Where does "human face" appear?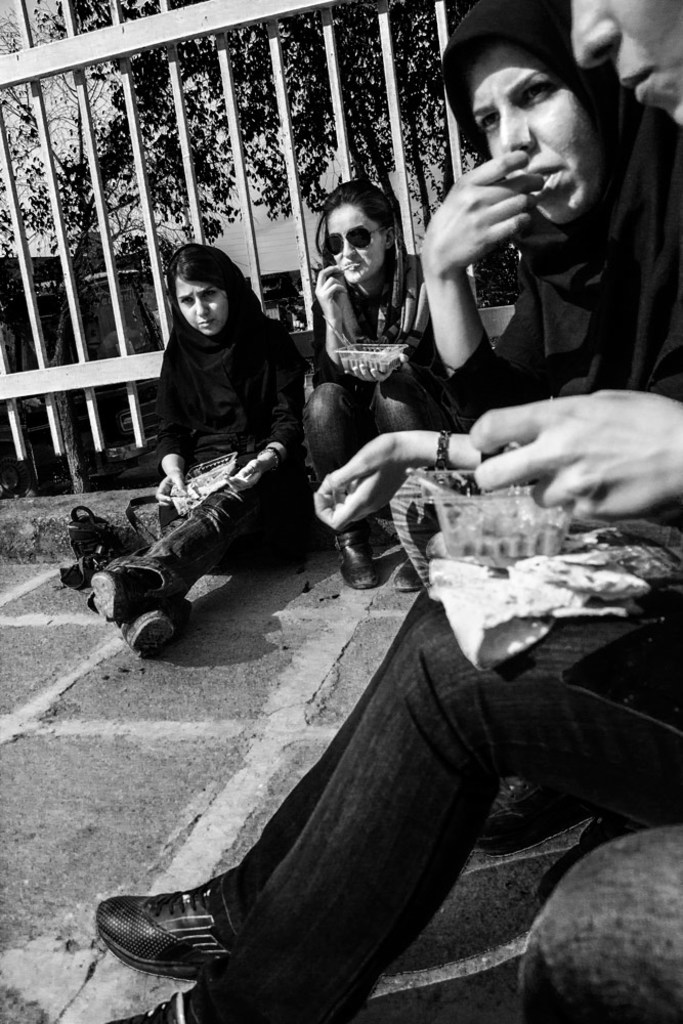
Appears at [569,0,682,120].
